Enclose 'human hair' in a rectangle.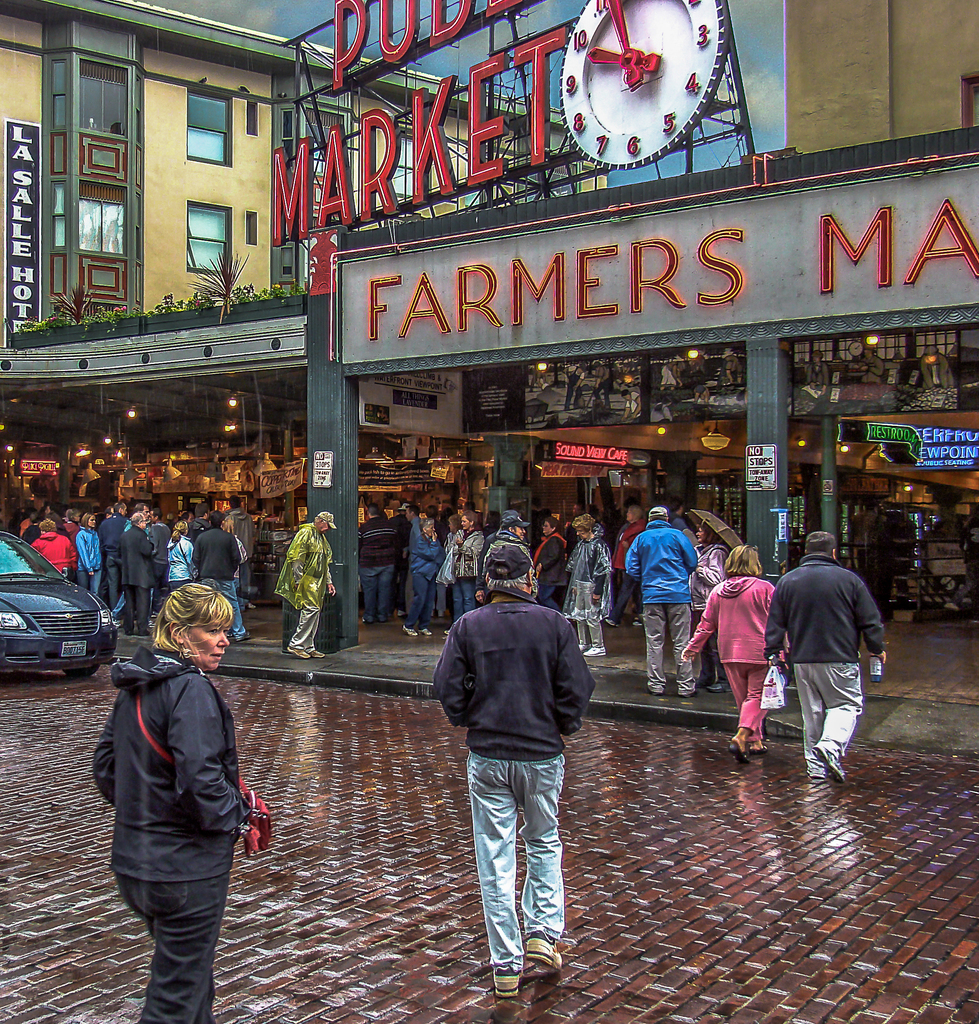
207,510,225,529.
